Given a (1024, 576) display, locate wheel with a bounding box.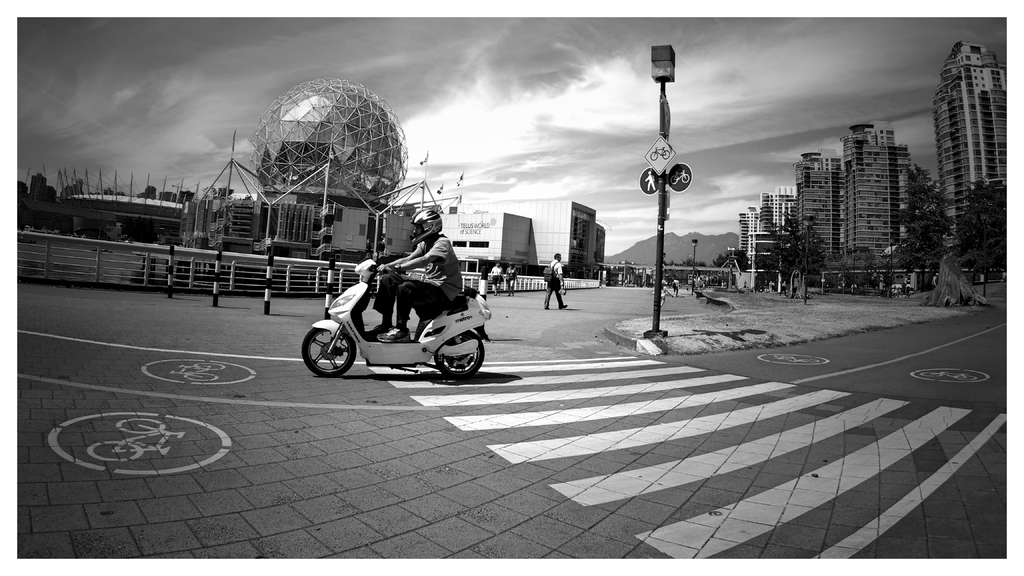
Located: (432, 321, 487, 381).
